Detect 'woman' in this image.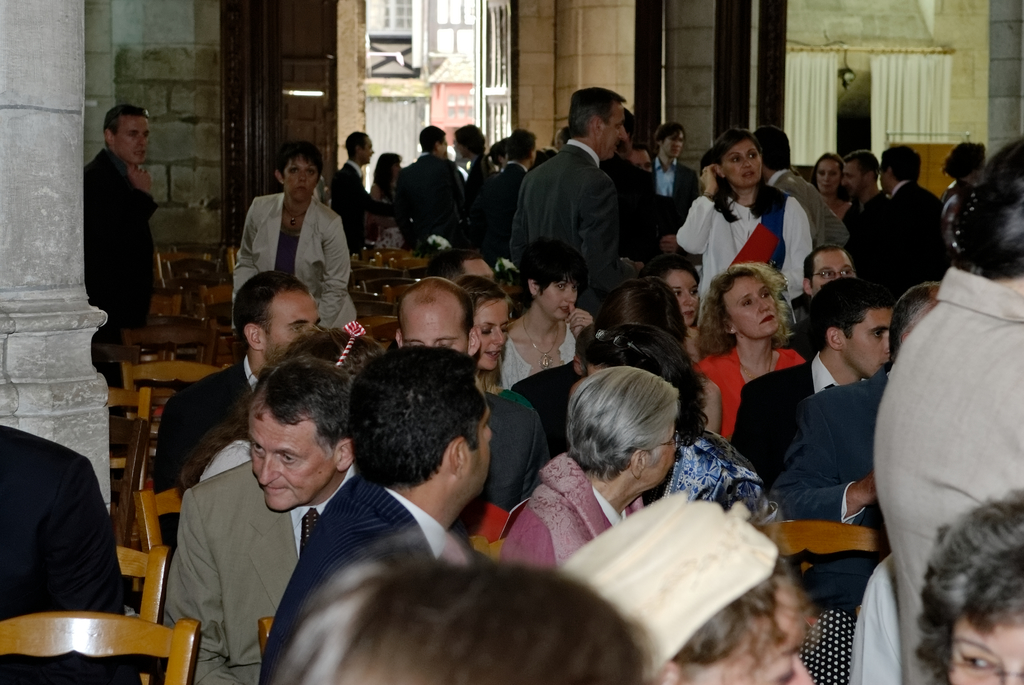
Detection: 497,236,595,377.
